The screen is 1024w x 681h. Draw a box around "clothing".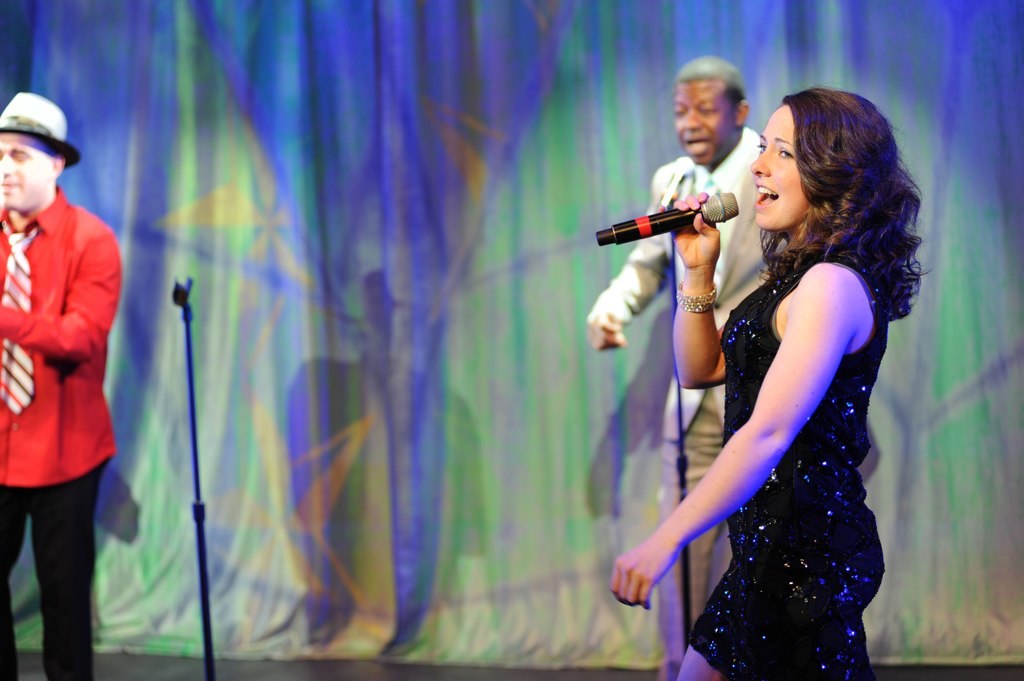
[592,122,773,674].
